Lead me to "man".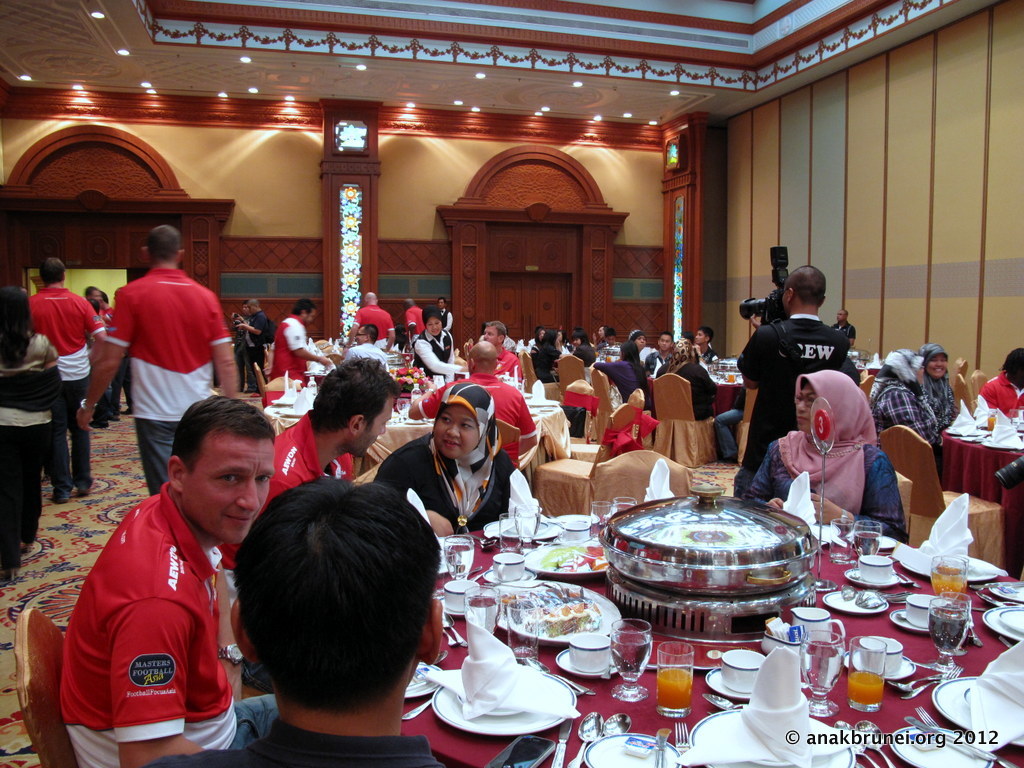
Lead to BBox(271, 296, 336, 387).
